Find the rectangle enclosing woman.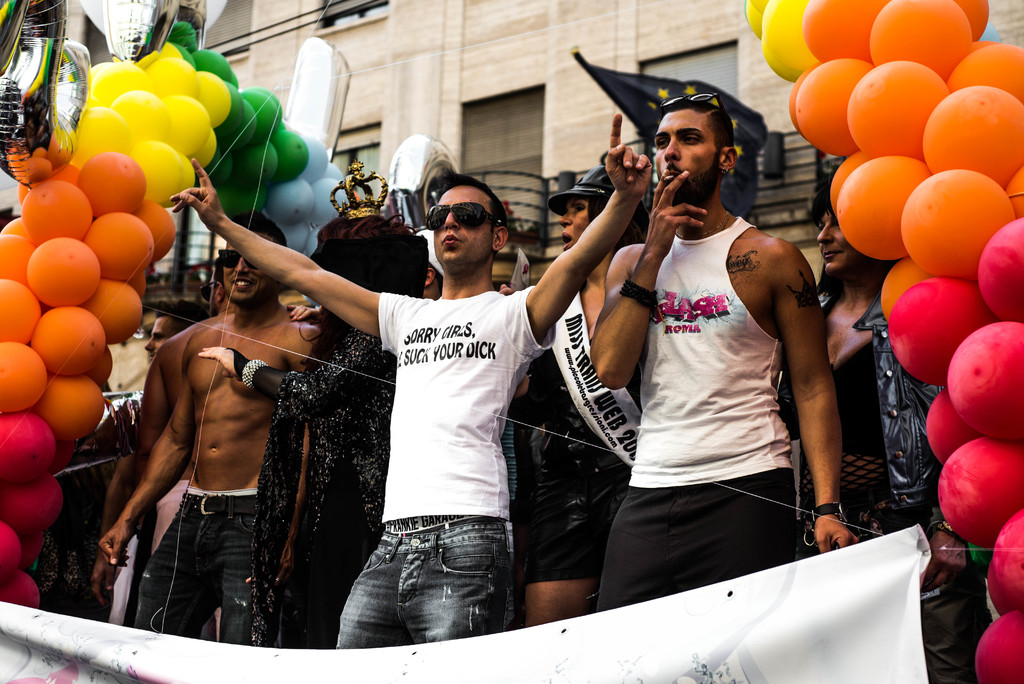
select_region(819, 183, 993, 683).
